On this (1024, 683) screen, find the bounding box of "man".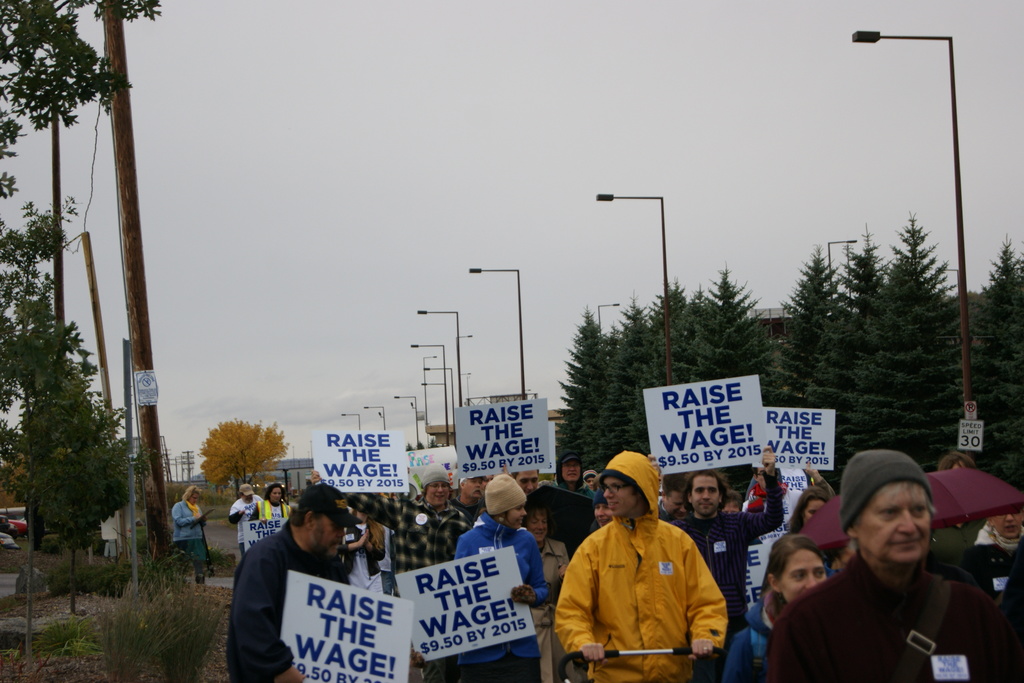
Bounding box: bbox=(451, 471, 492, 521).
